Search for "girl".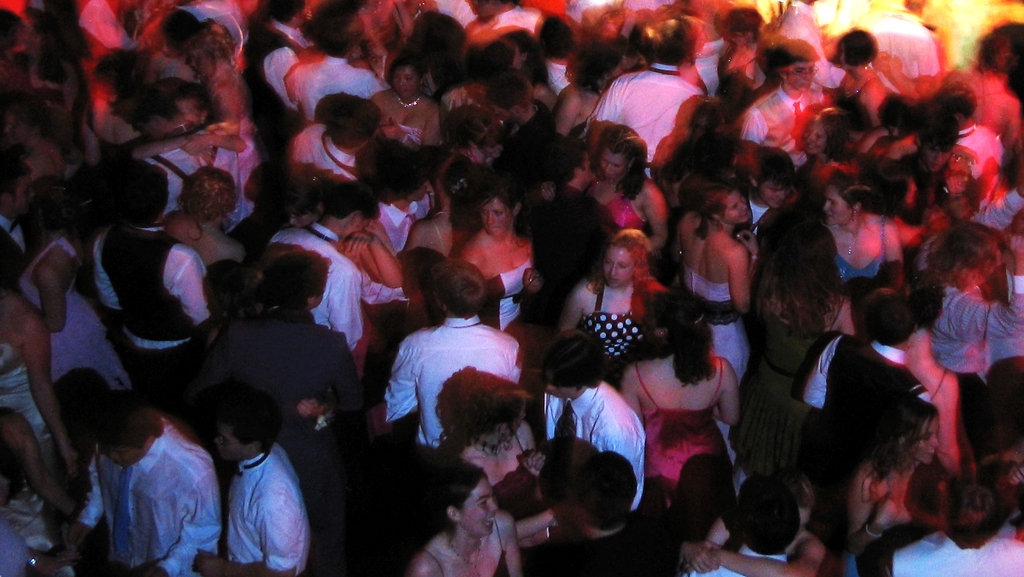
Found at [678,189,758,389].
